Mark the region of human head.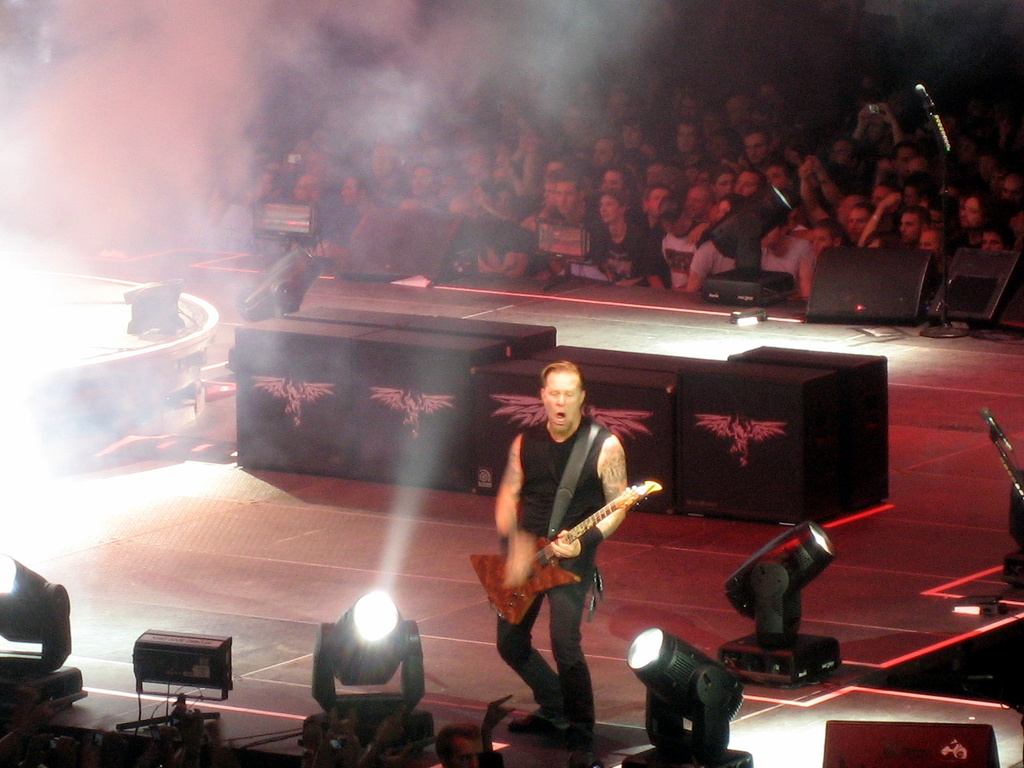
Region: (left=714, top=167, right=732, bottom=194).
